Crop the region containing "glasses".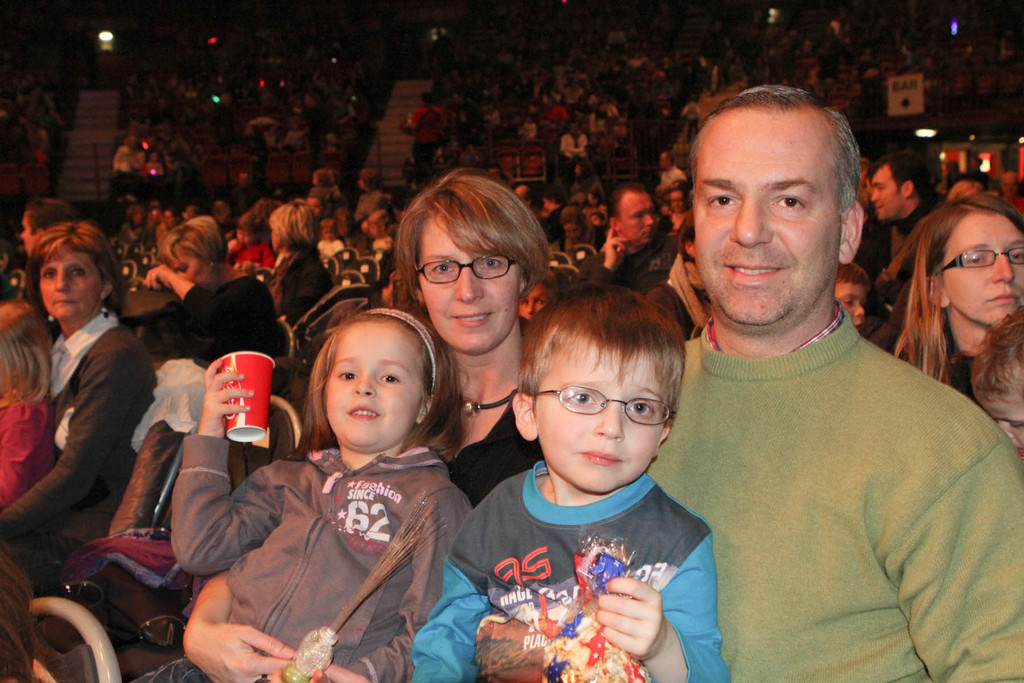
Crop region: x1=936 y1=247 x2=1023 y2=276.
